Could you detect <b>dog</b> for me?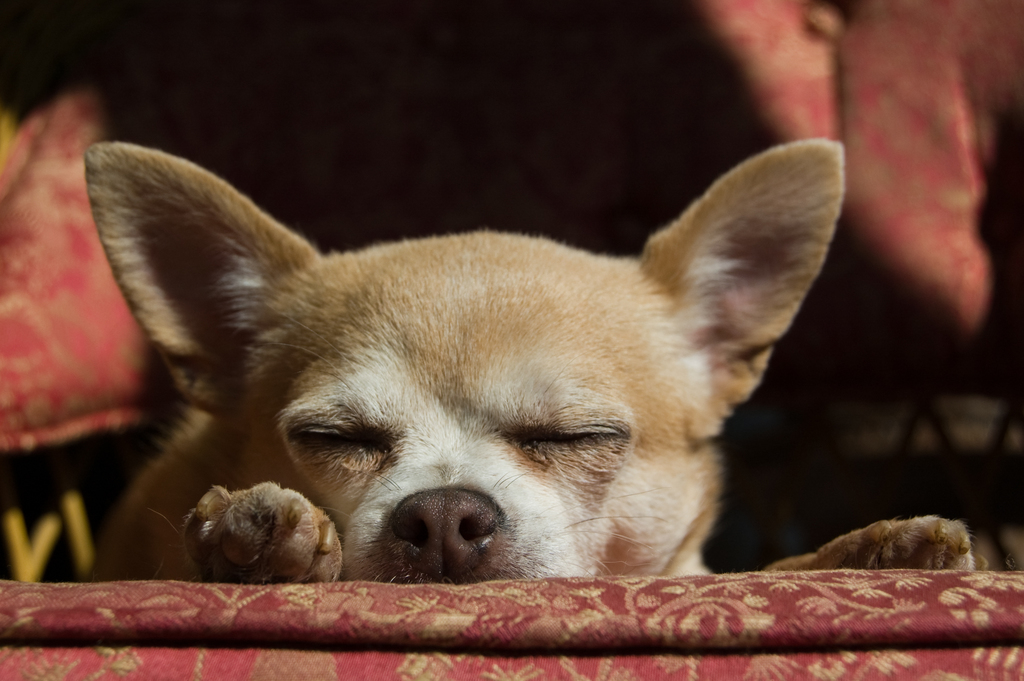
Detection result: {"x1": 84, "y1": 136, "x2": 994, "y2": 586}.
